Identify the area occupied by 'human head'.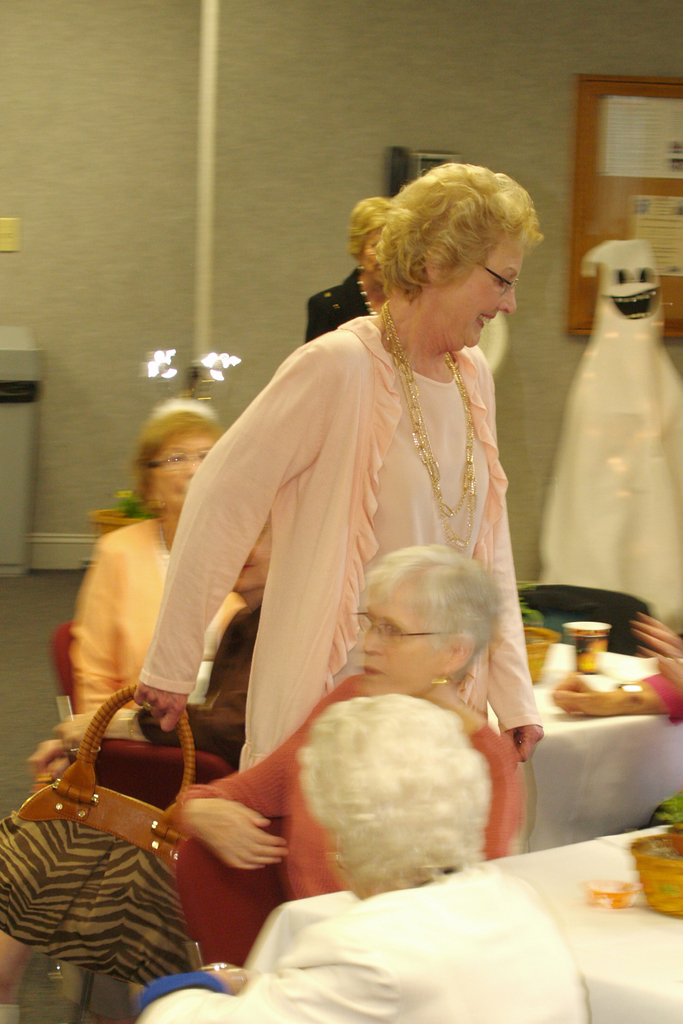
Area: <bbox>129, 396, 221, 516</bbox>.
